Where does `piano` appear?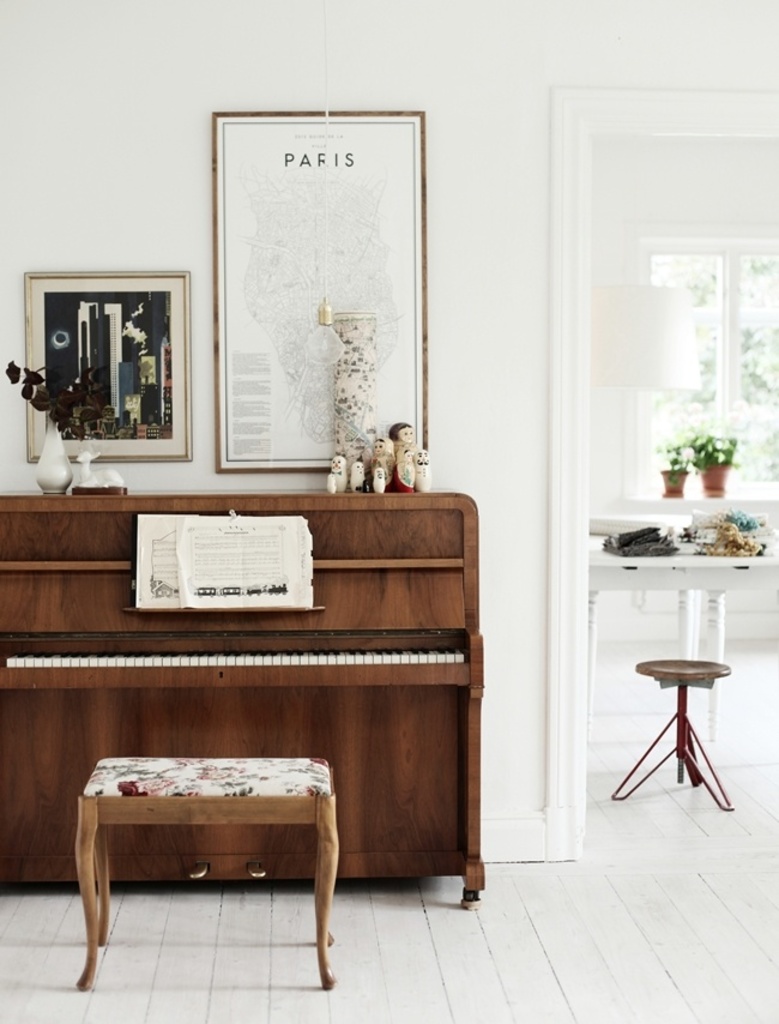
Appears at [x1=8, y1=508, x2=502, y2=912].
